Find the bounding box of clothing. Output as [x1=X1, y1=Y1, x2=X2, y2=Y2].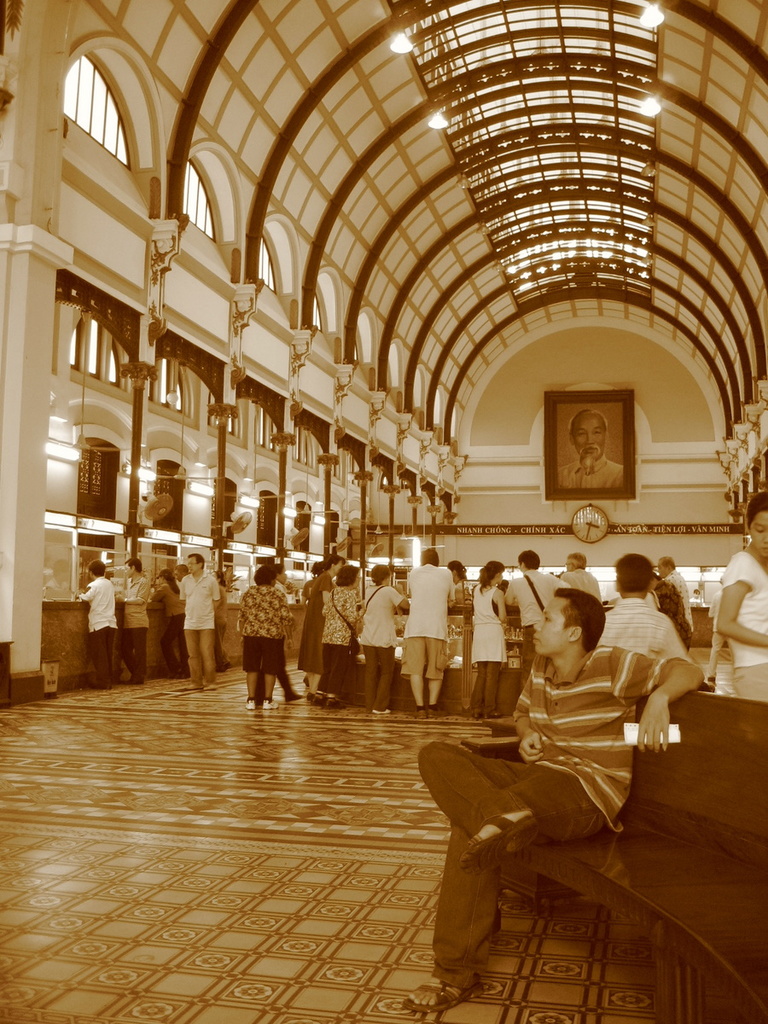
[x1=73, y1=579, x2=122, y2=686].
